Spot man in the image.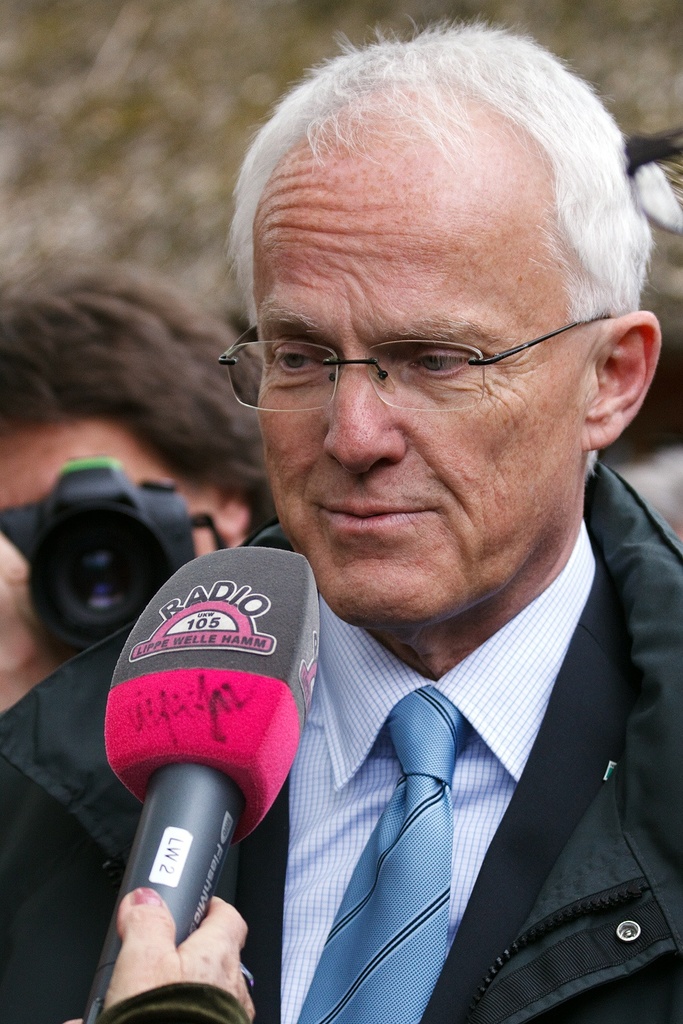
man found at left=83, top=14, right=682, bottom=1023.
